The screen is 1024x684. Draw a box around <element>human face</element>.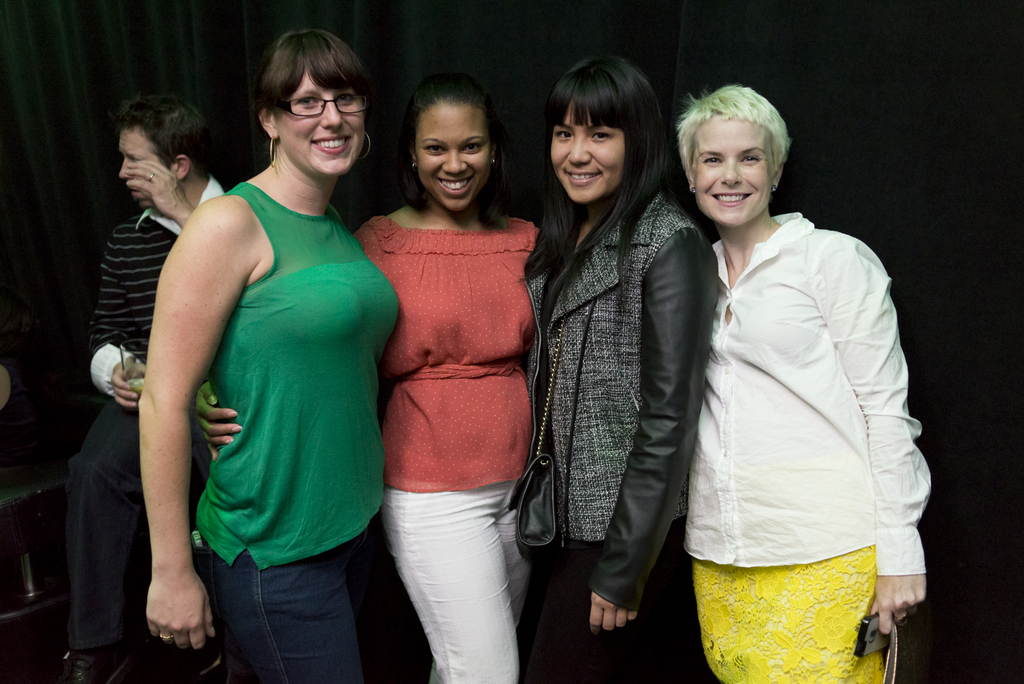
select_region(693, 113, 771, 226).
